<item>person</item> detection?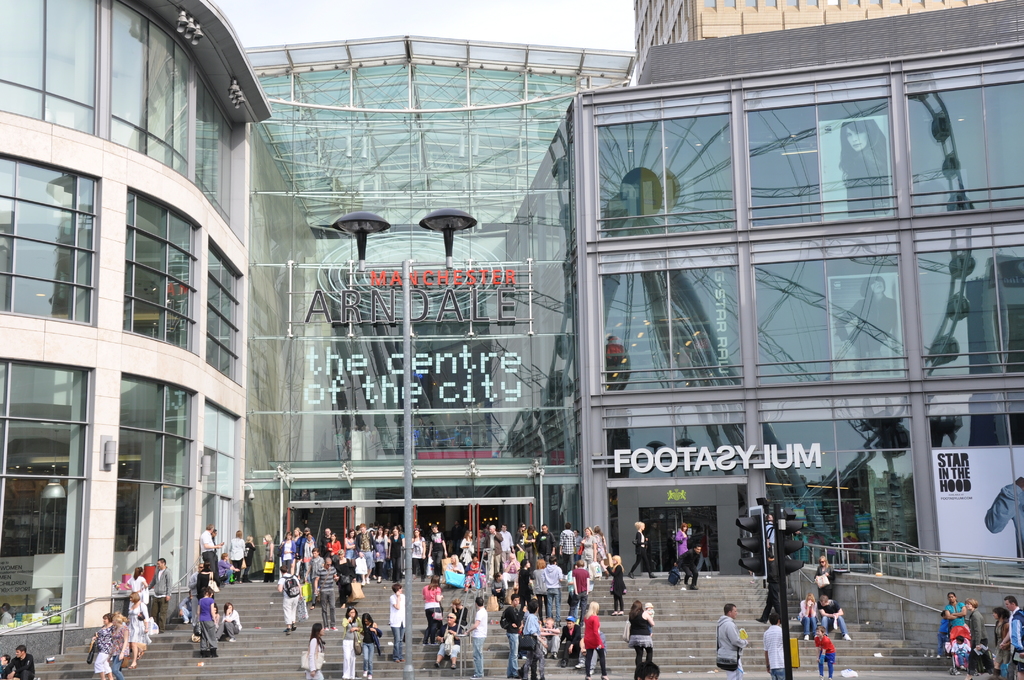
x1=643 y1=602 x2=655 y2=618
